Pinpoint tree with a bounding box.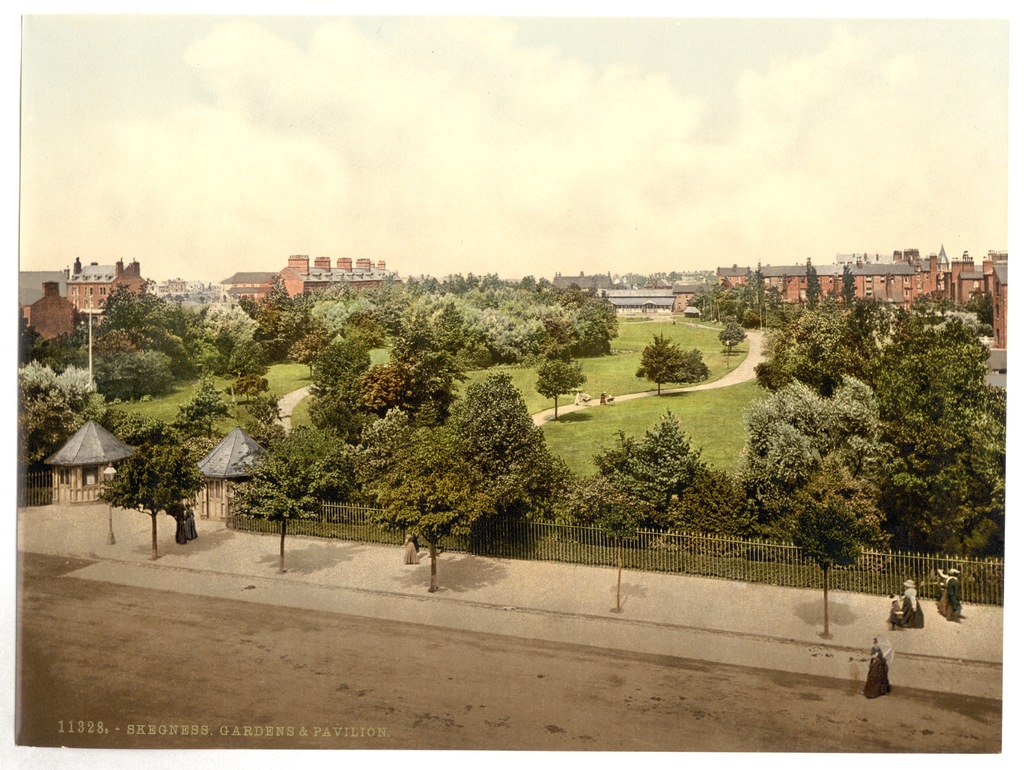
(x1=18, y1=366, x2=112, y2=436).
